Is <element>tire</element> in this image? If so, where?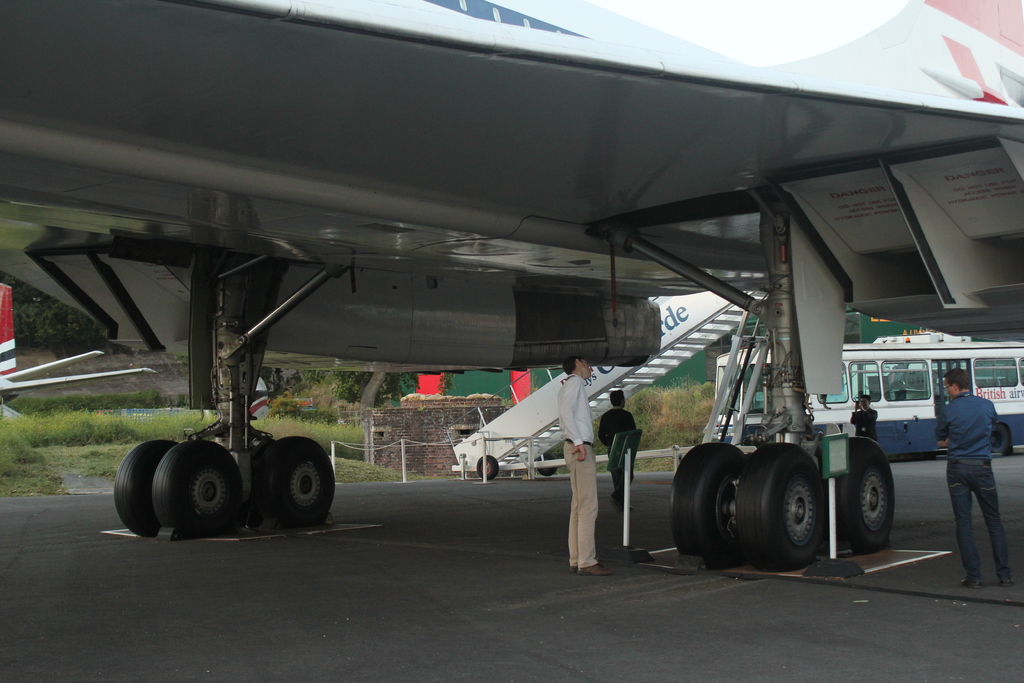
Yes, at 115 441 168 539.
